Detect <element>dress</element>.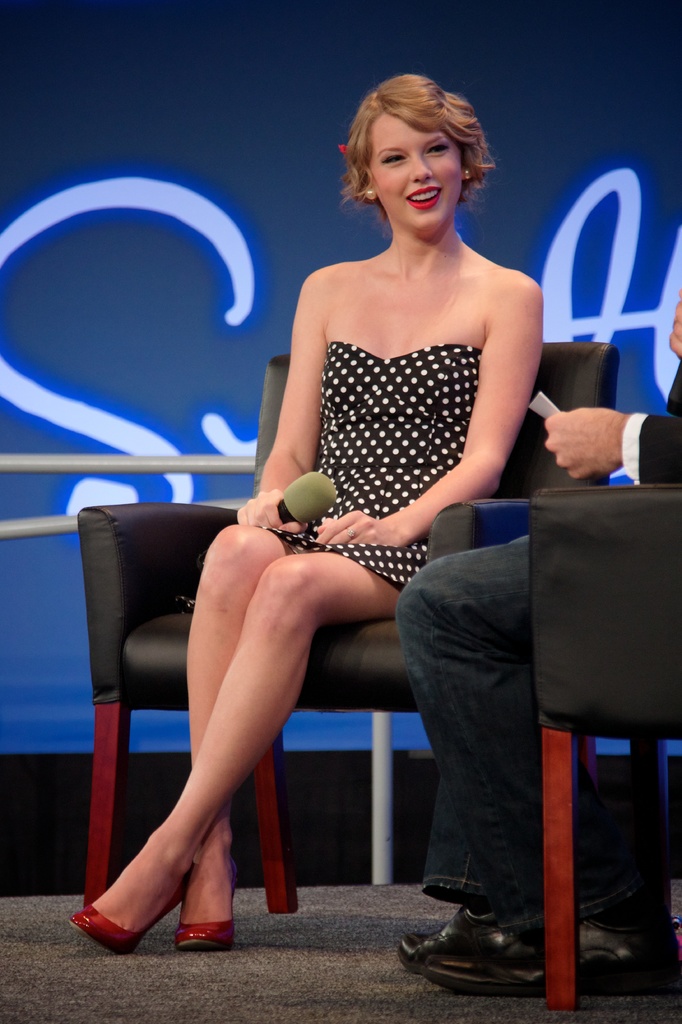
Detected at BBox(253, 344, 480, 593).
